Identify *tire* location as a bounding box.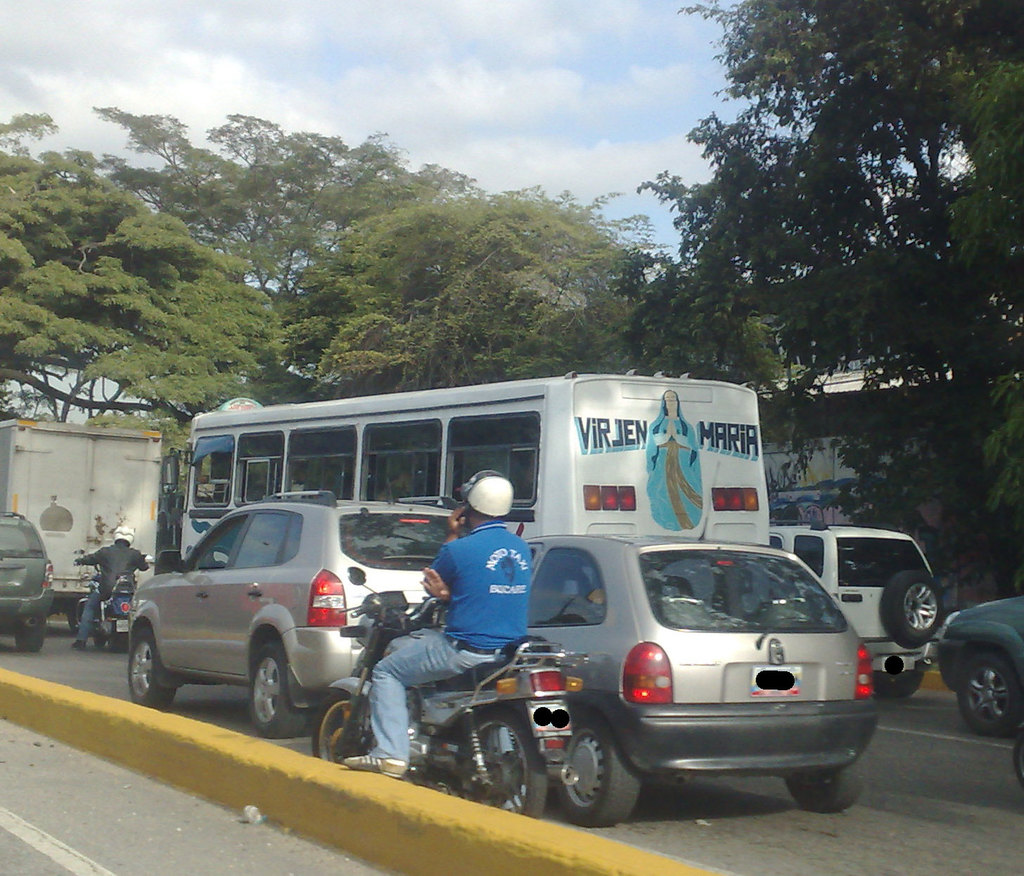
958:654:1023:735.
